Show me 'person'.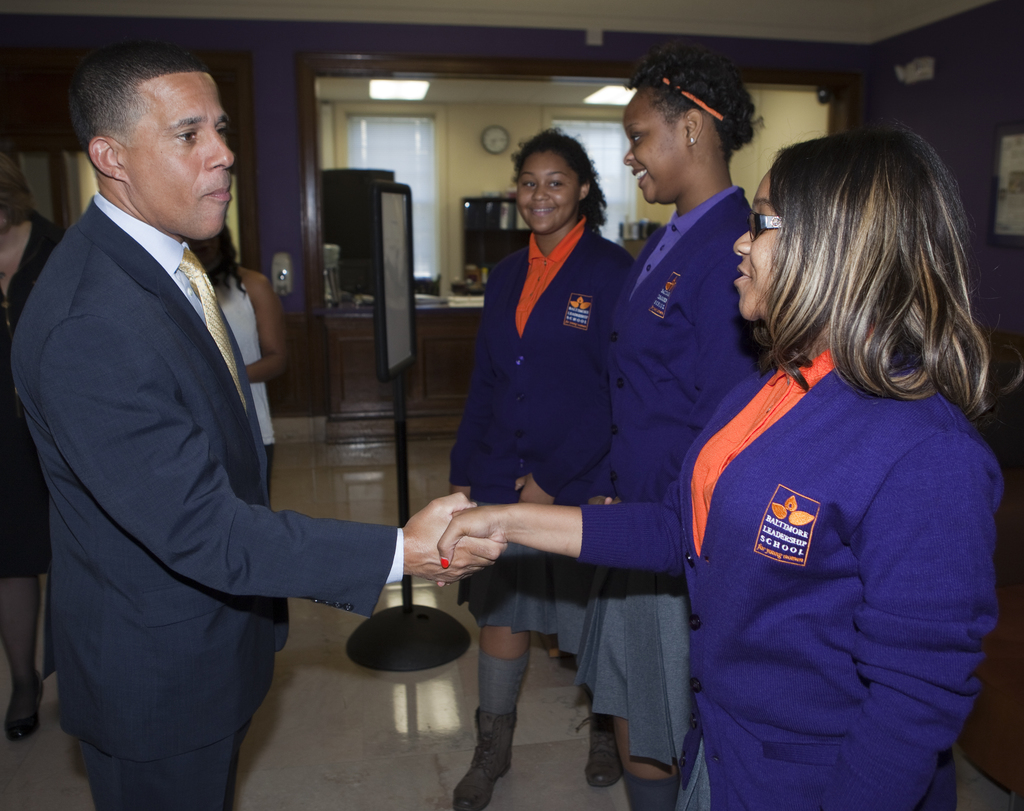
'person' is here: bbox(186, 217, 291, 504).
